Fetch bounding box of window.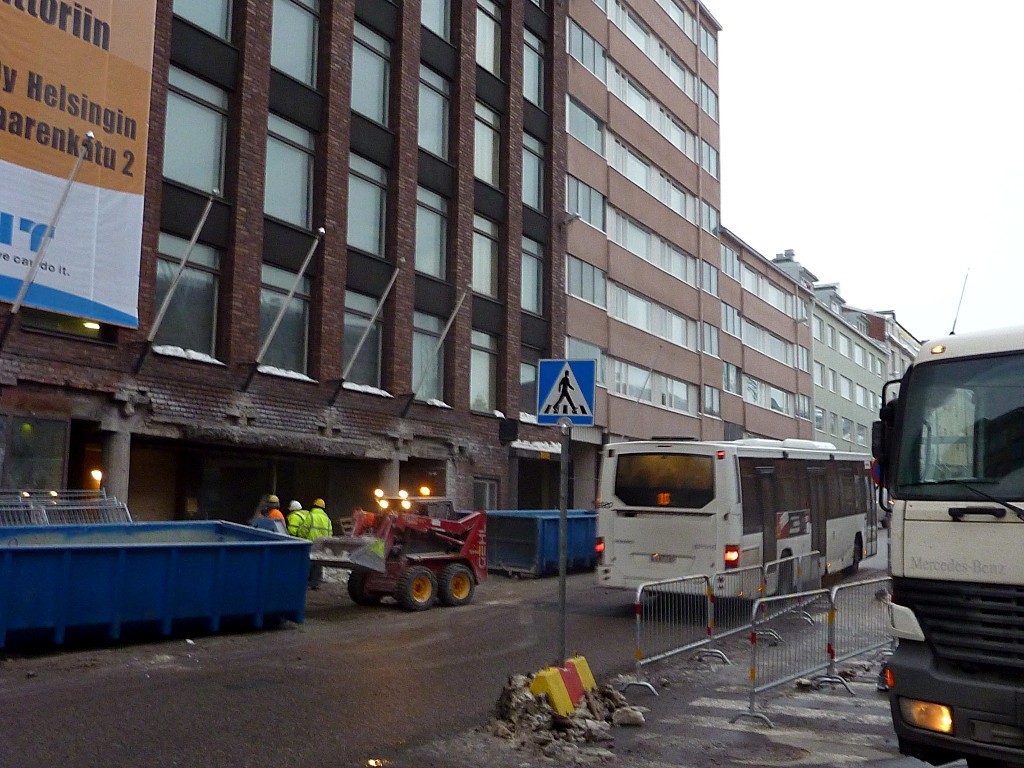
Bbox: [515, 349, 554, 434].
